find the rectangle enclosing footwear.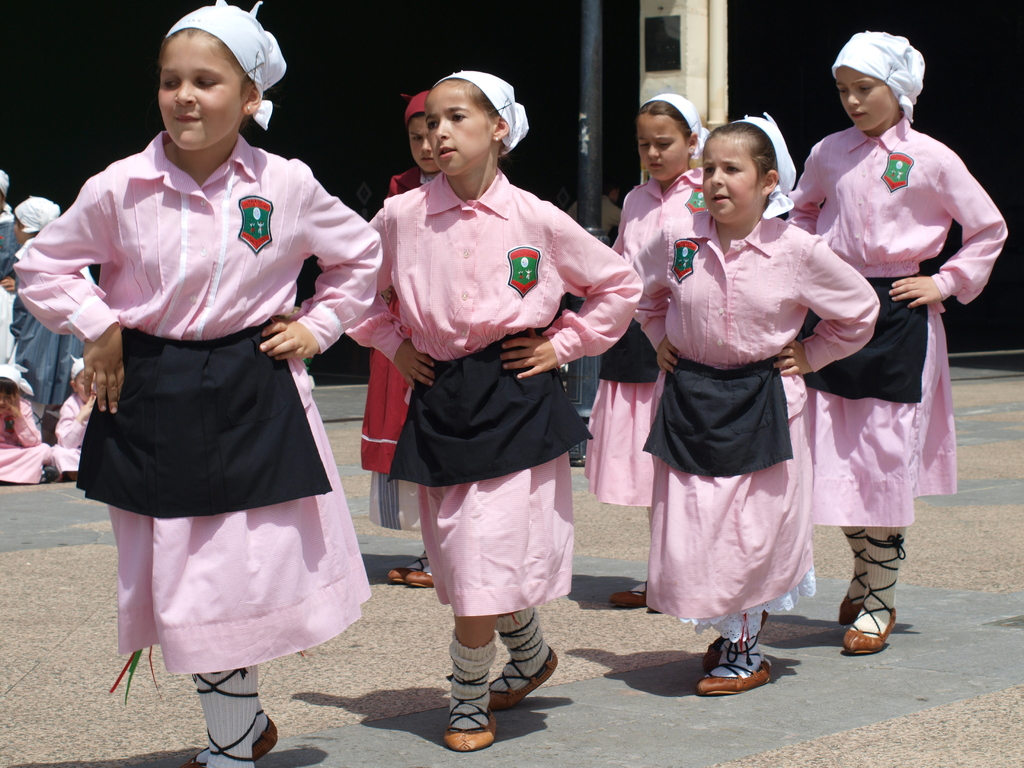
region(844, 606, 895, 650).
